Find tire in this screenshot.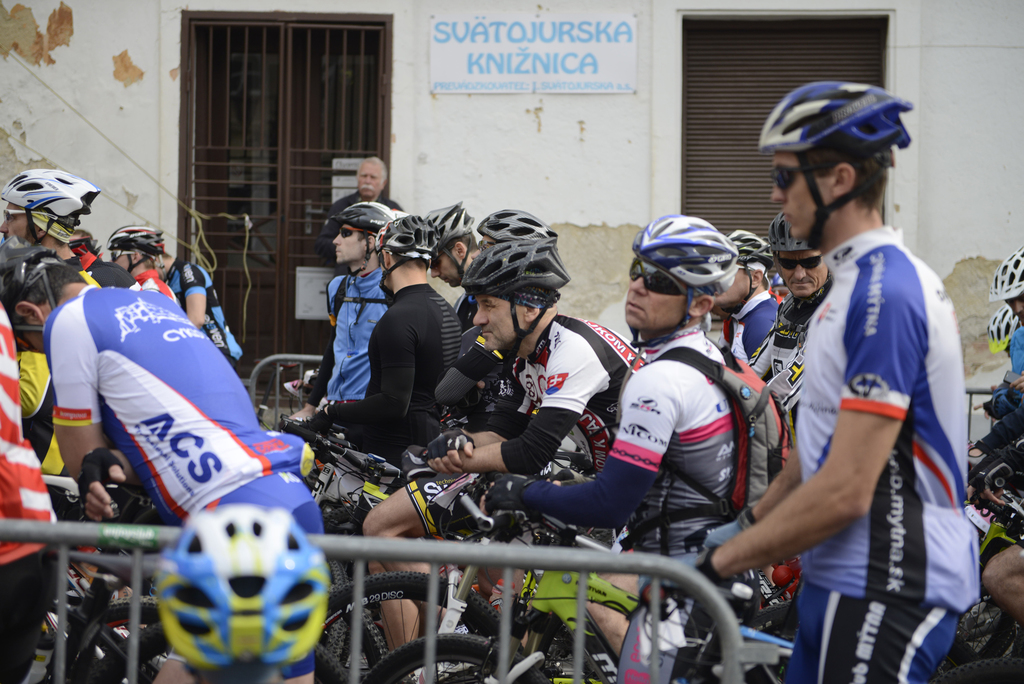
The bounding box for tire is (x1=301, y1=580, x2=505, y2=655).
